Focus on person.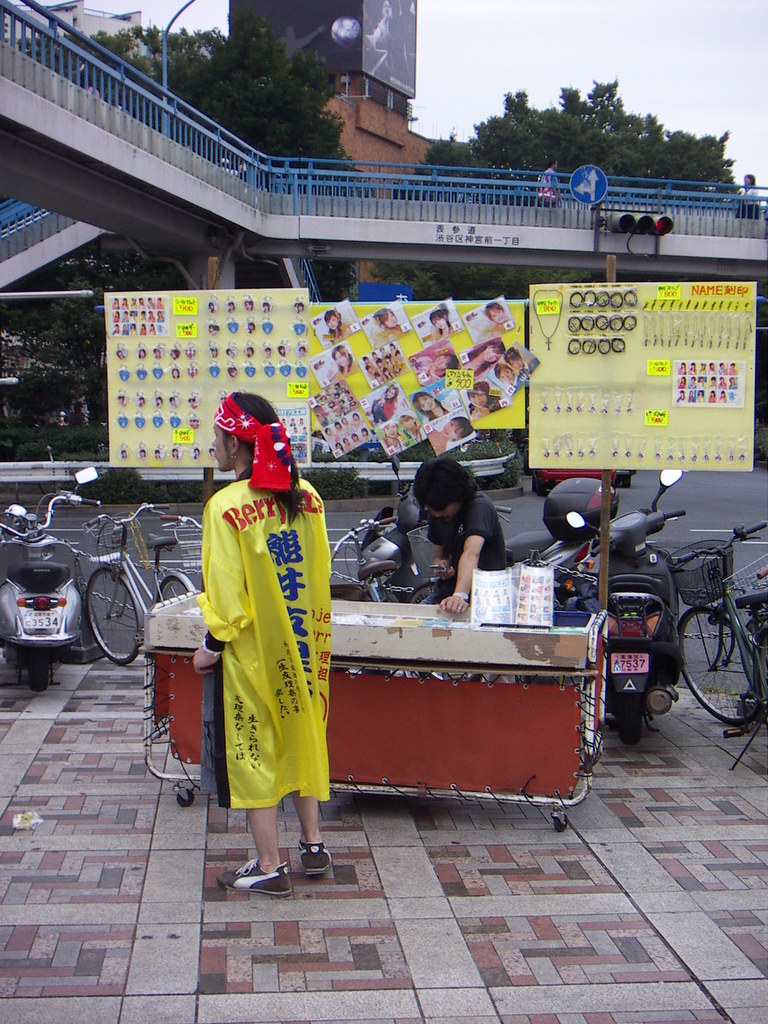
Focused at pyautogui.locateOnScreen(408, 355, 458, 384).
